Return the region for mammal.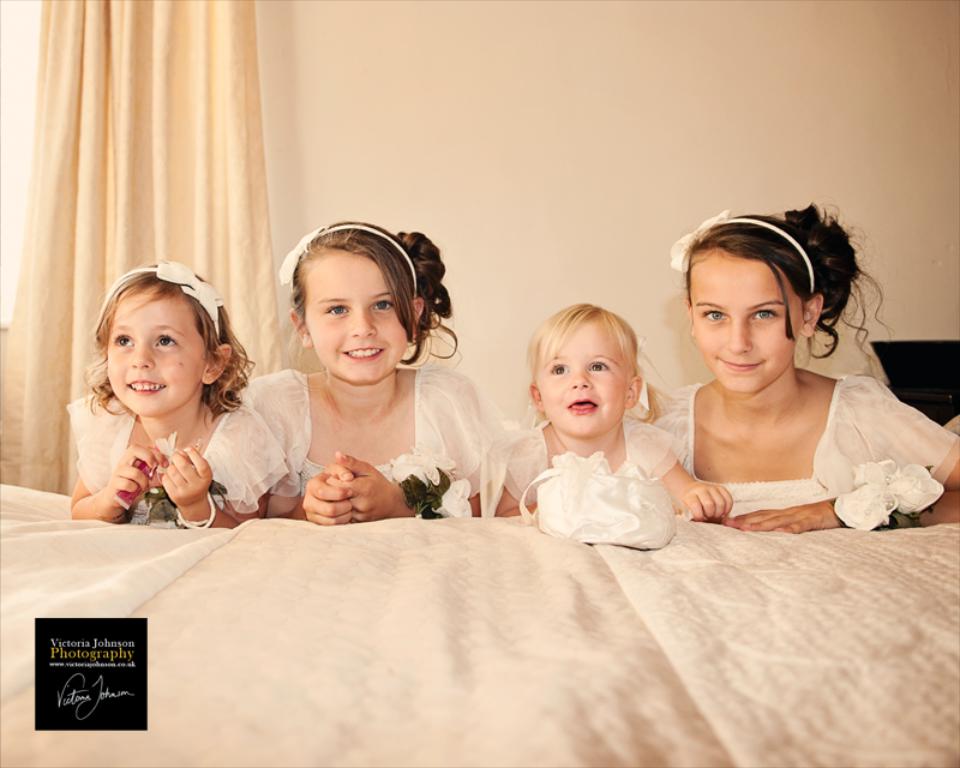
locate(500, 296, 736, 524).
